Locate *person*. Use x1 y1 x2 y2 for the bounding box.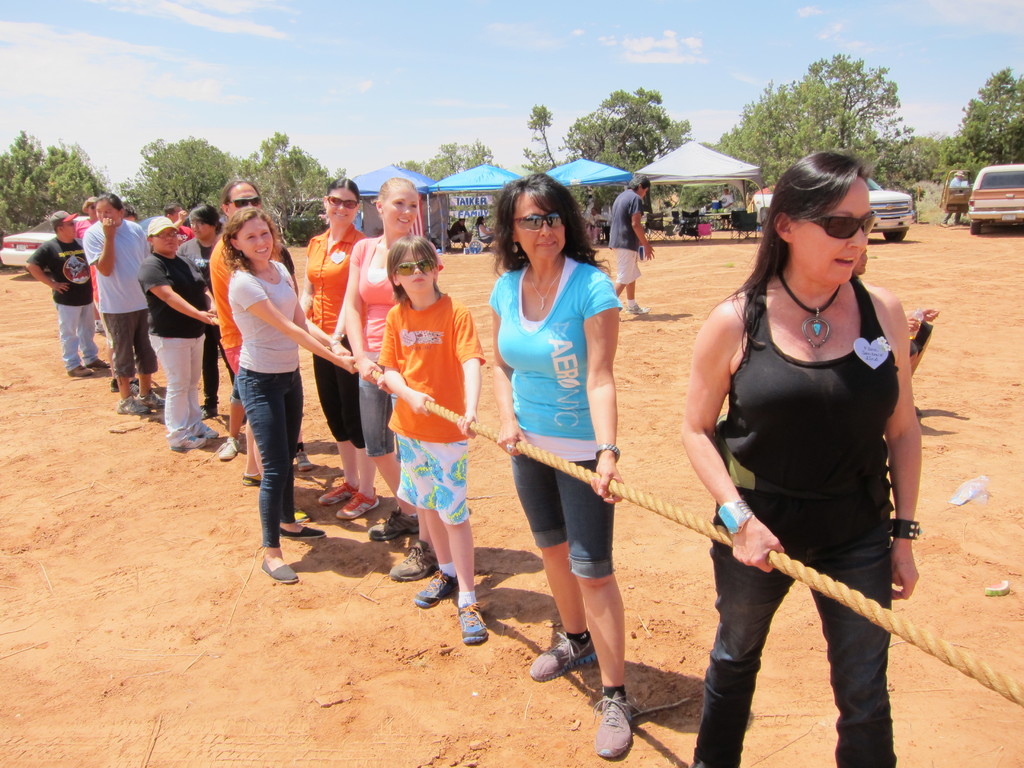
216 239 300 463.
